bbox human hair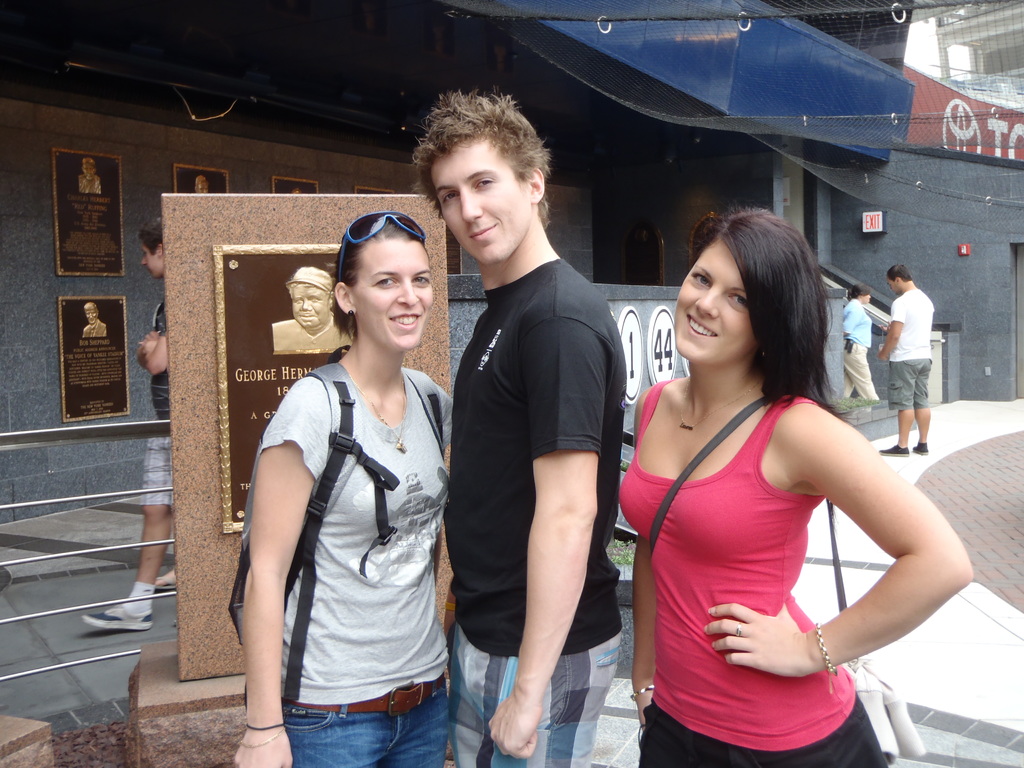
bbox(289, 277, 313, 297)
